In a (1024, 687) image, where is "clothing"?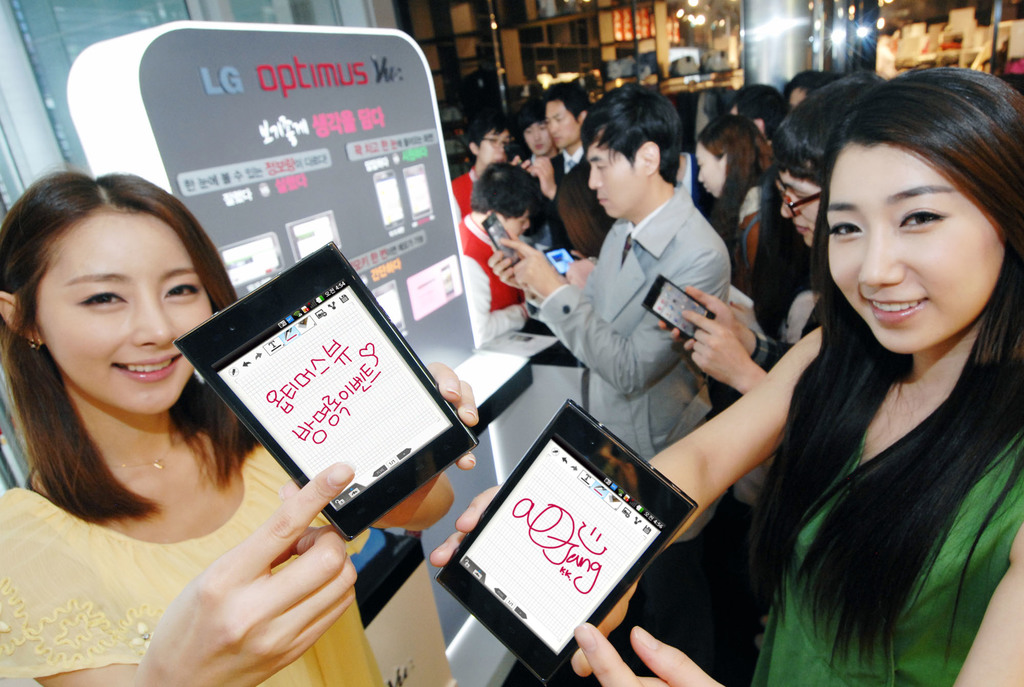
bbox(453, 167, 482, 219).
